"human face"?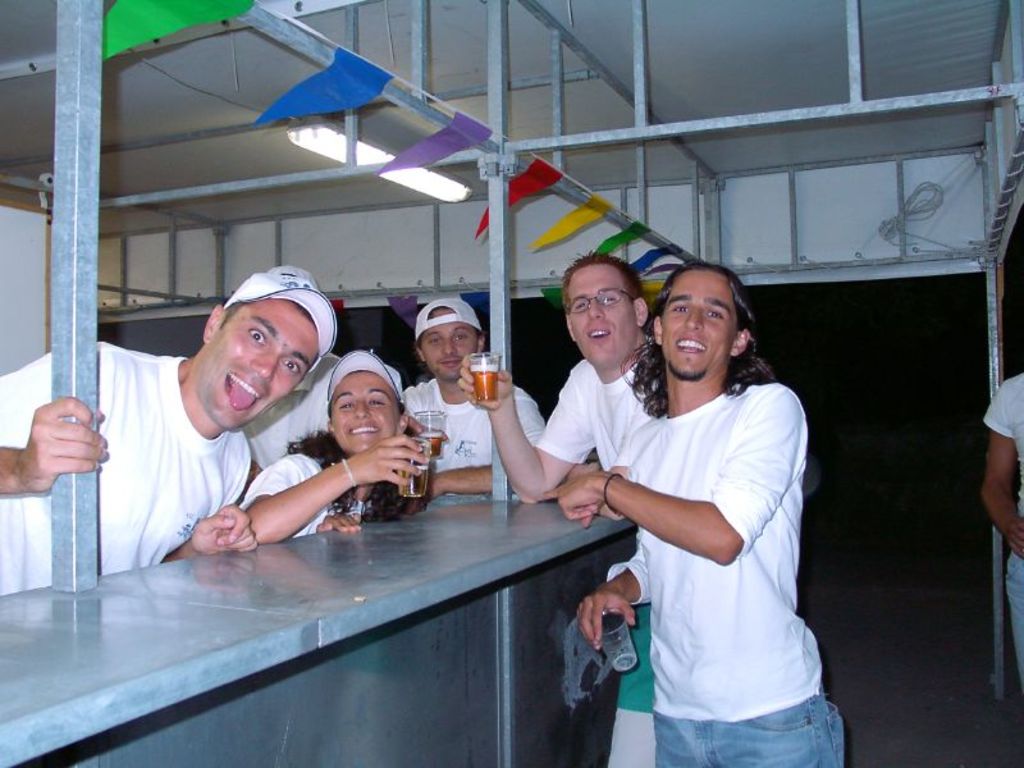
<bbox>421, 310, 479, 383</bbox>
